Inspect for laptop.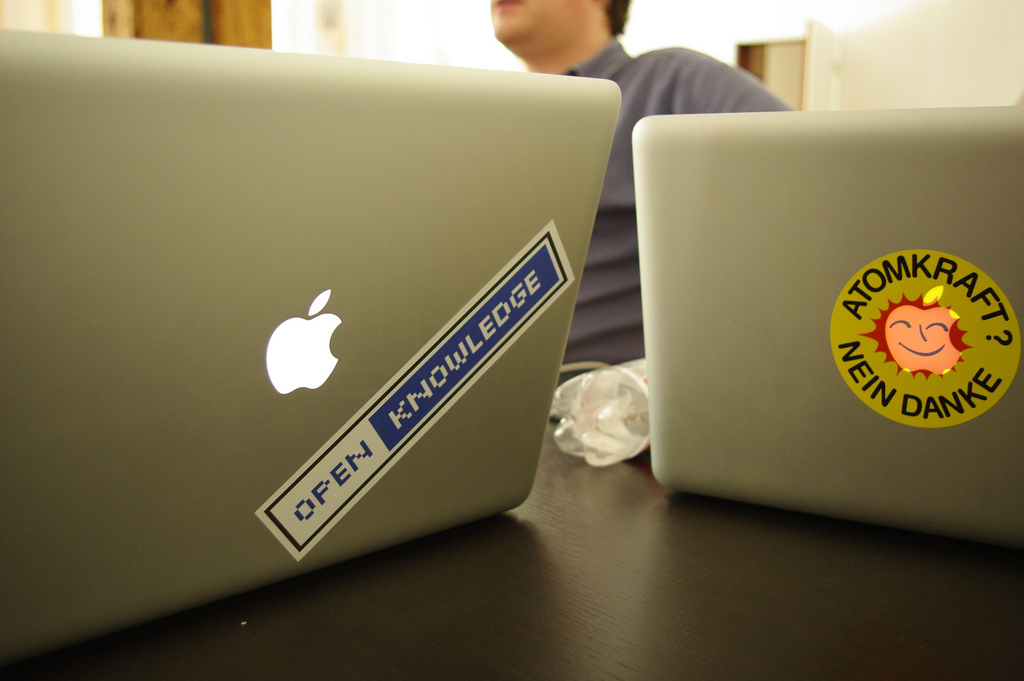
Inspection: crop(22, 49, 640, 643).
